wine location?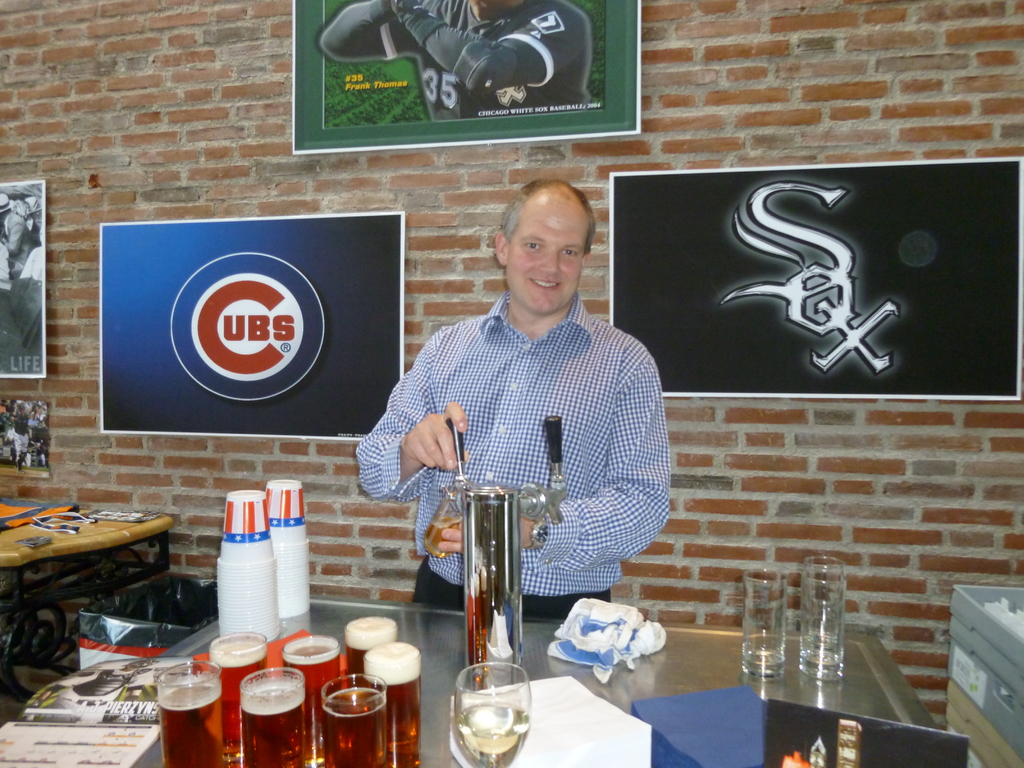
detection(275, 637, 348, 759)
